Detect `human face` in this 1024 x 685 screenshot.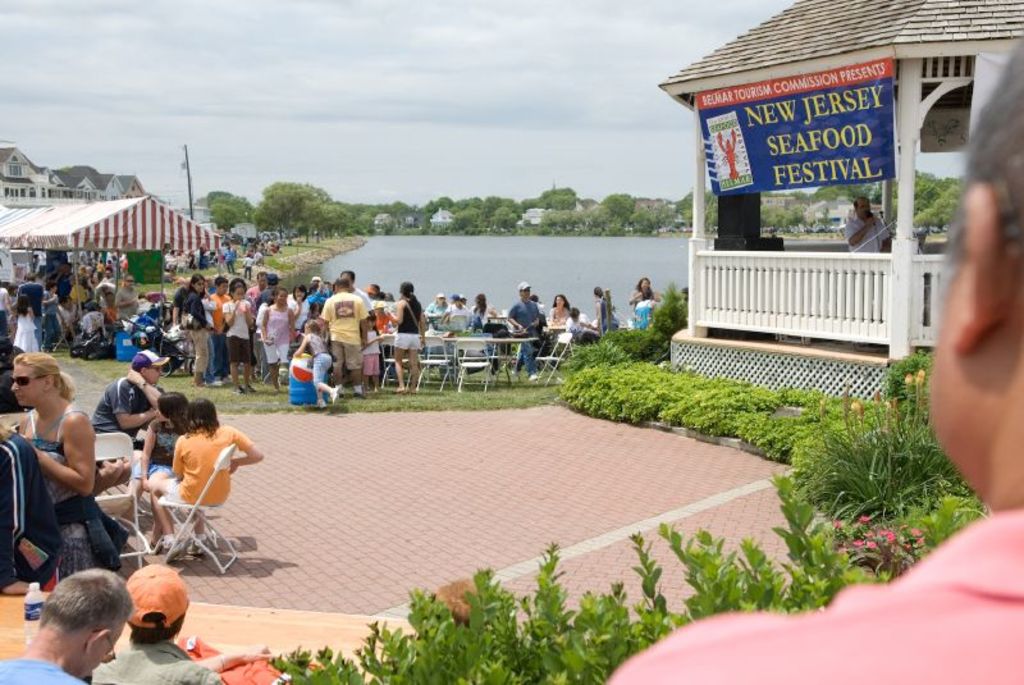
Detection: 9, 367, 46, 405.
